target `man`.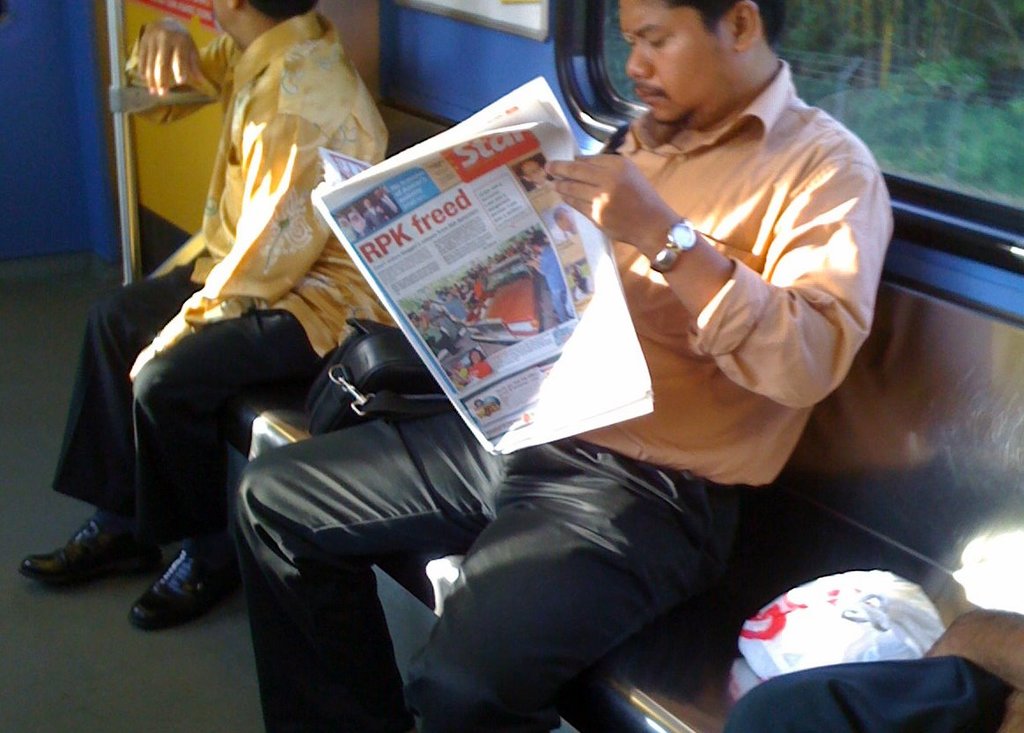
Target region: [x1=230, y1=0, x2=898, y2=732].
